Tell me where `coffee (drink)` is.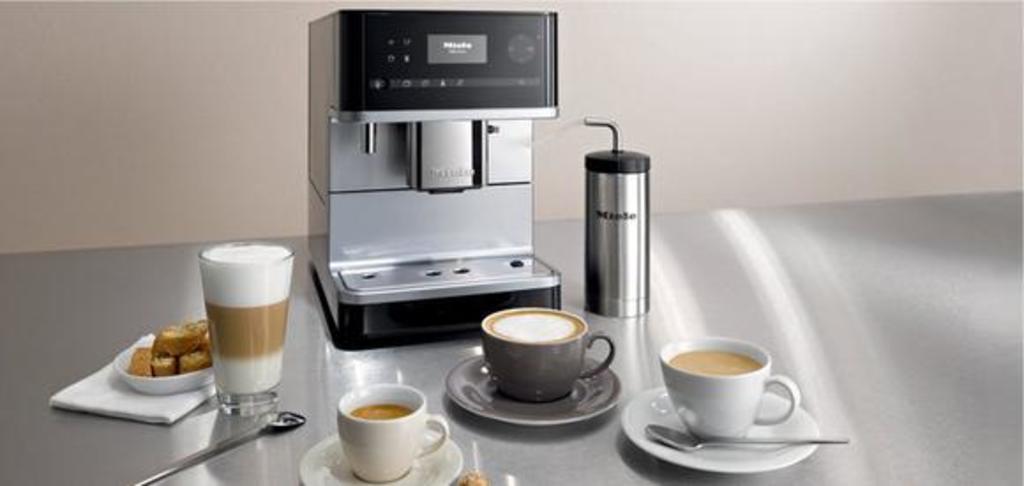
`coffee (drink)` is at <box>664,352,766,378</box>.
